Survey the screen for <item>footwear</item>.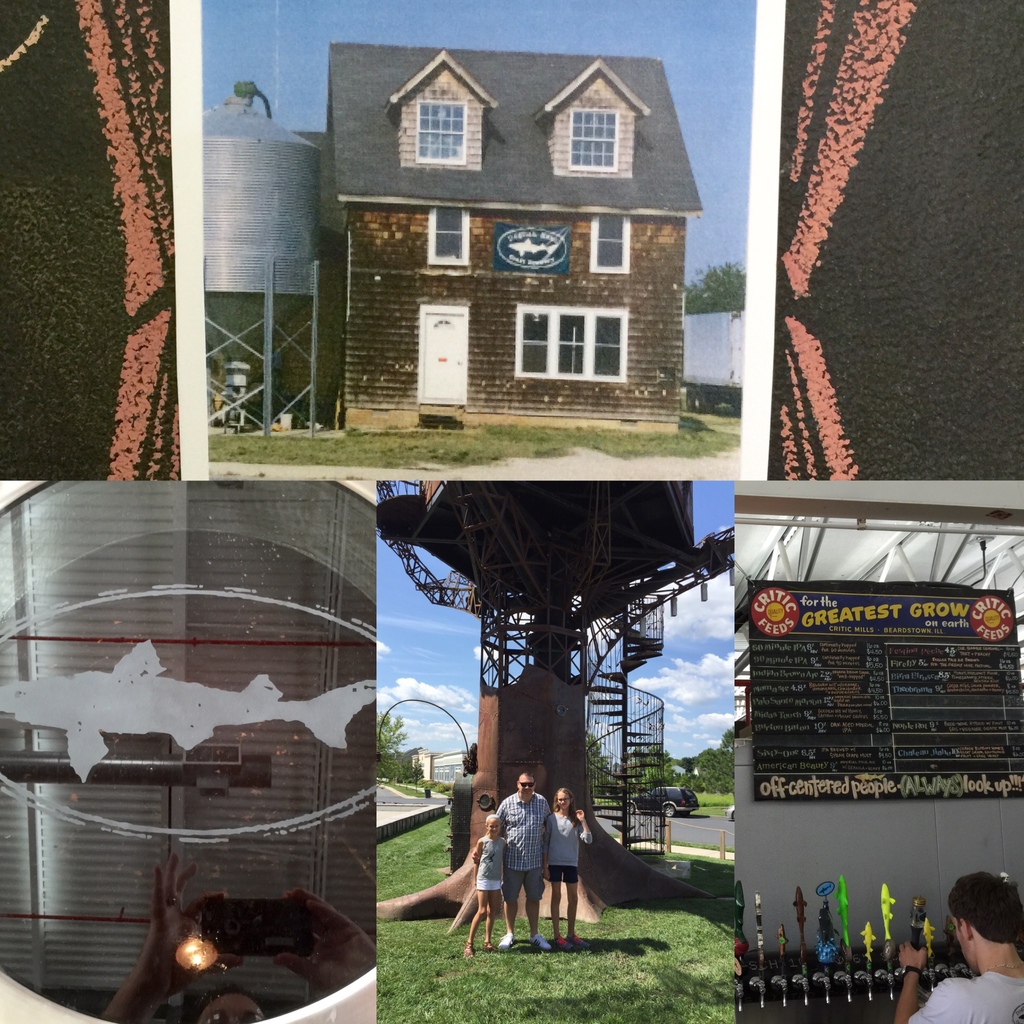
Survey found: Rect(499, 929, 513, 949).
